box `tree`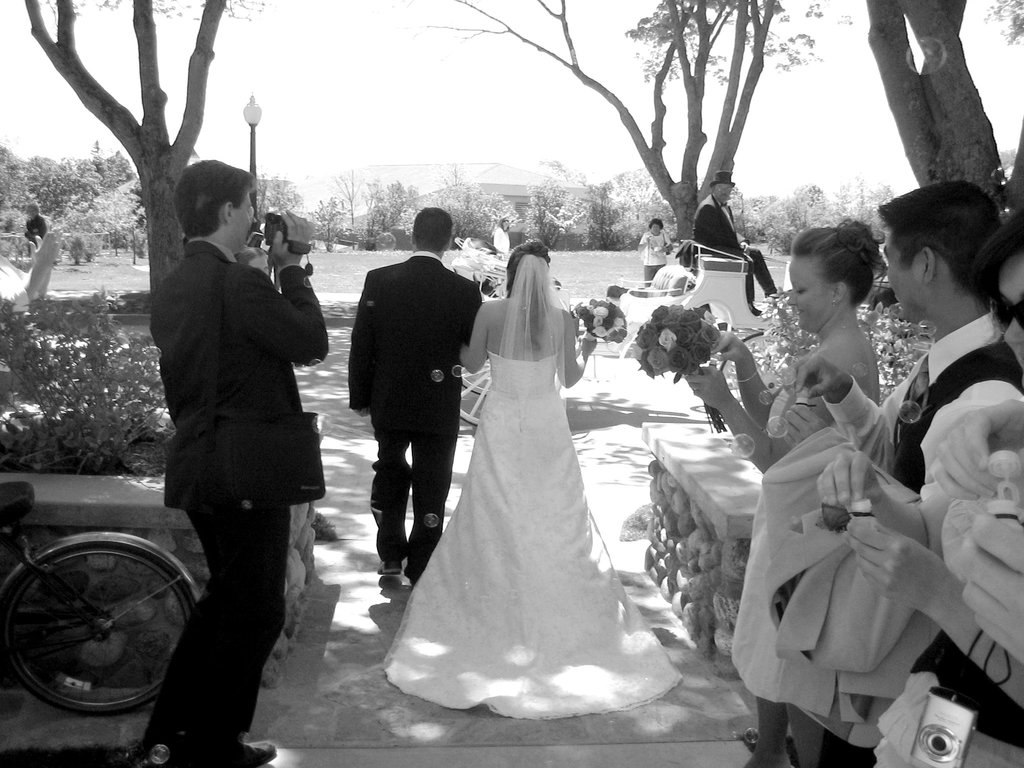
[431, 161, 516, 248]
